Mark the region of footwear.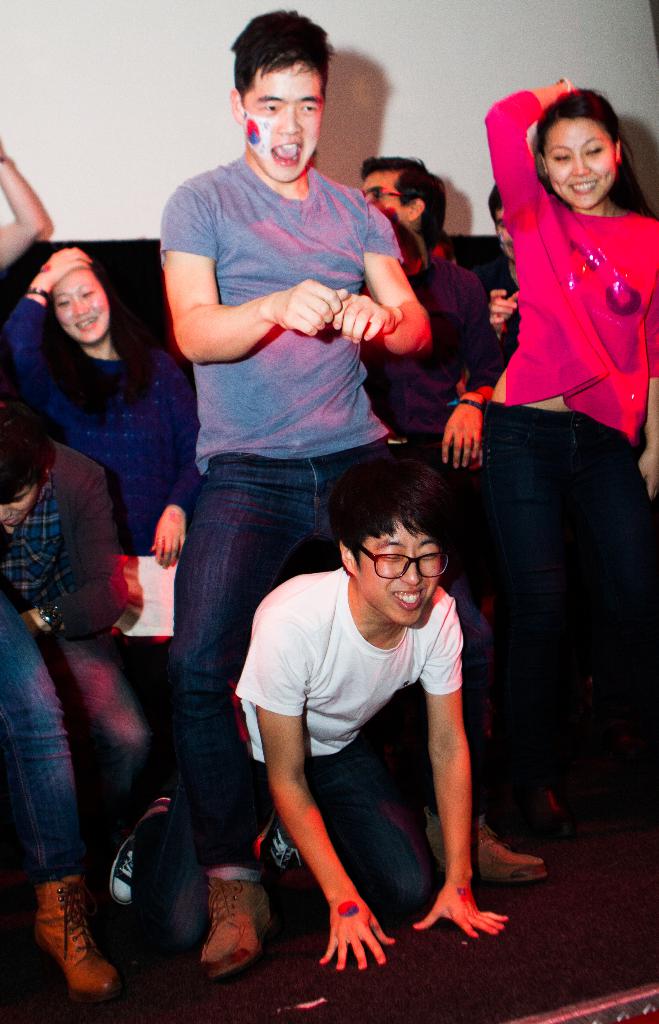
Region: x1=522 y1=783 x2=566 y2=833.
